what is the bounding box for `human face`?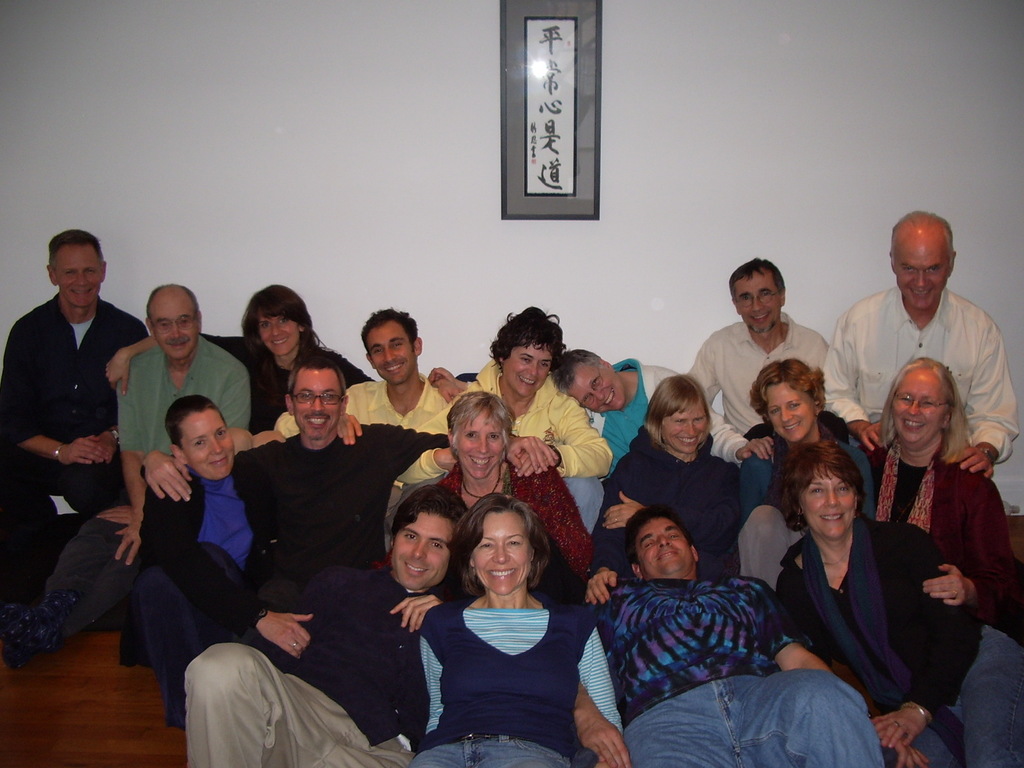
Rect(799, 468, 860, 536).
